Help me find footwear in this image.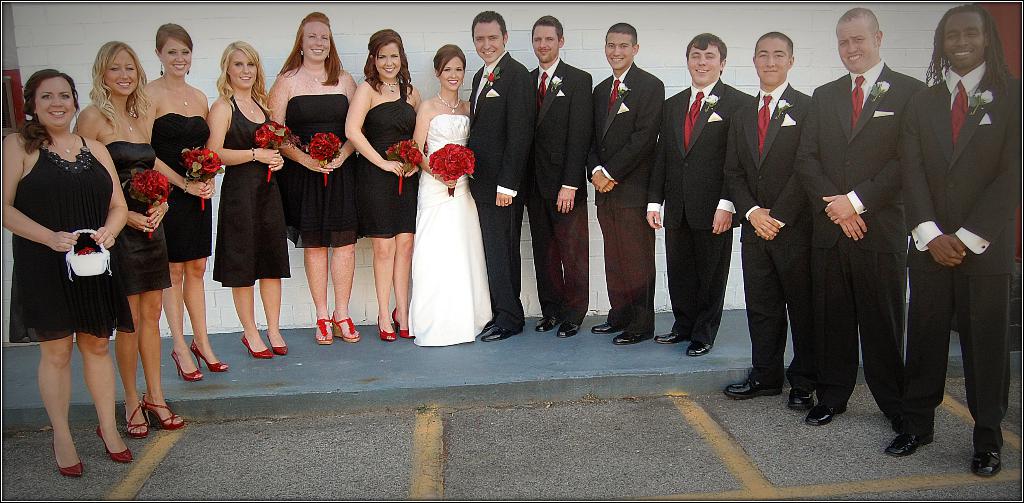
Found it: 314 320 338 345.
